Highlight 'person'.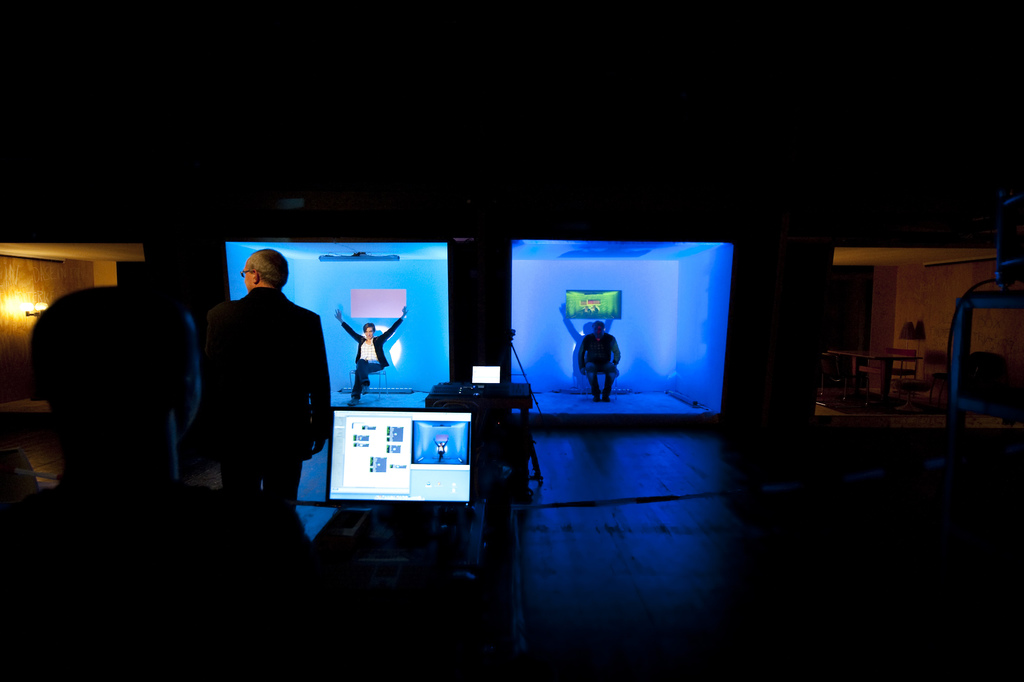
Highlighted region: {"left": 207, "top": 247, "right": 340, "bottom": 503}.
